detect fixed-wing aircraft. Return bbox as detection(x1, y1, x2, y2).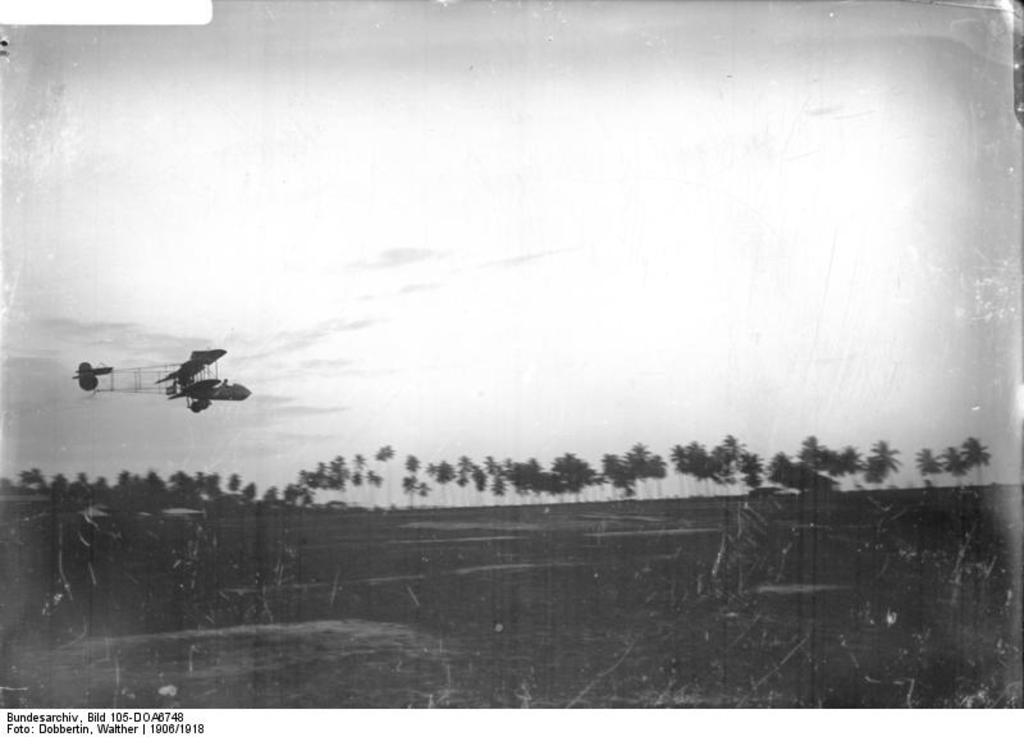
detection(70, 345, 252, 411).
